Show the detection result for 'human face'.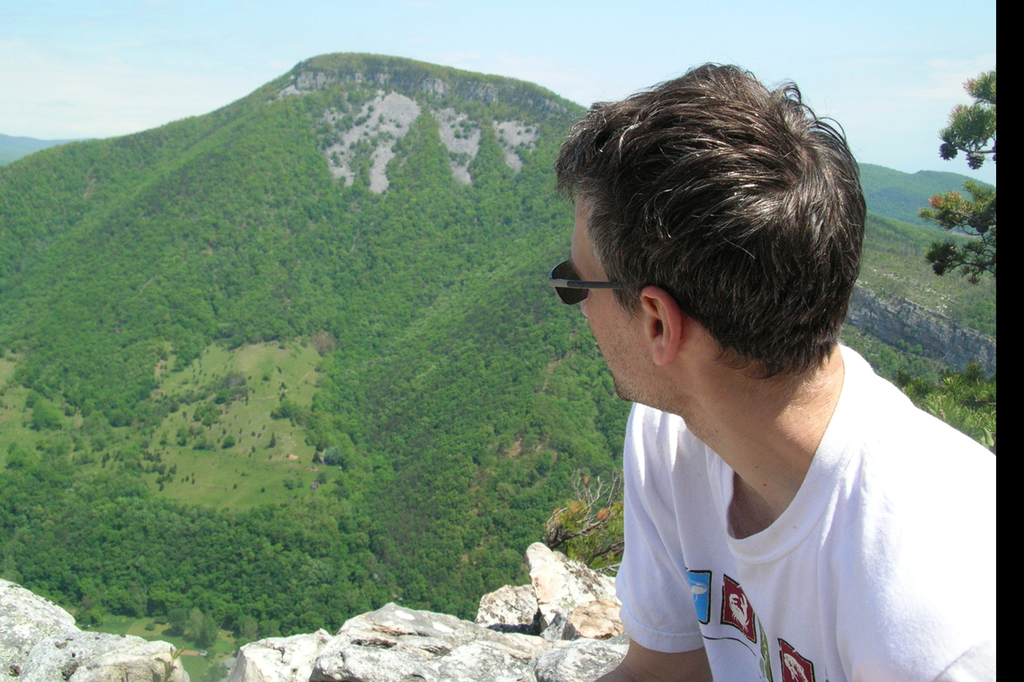
[567,194,644,401].
